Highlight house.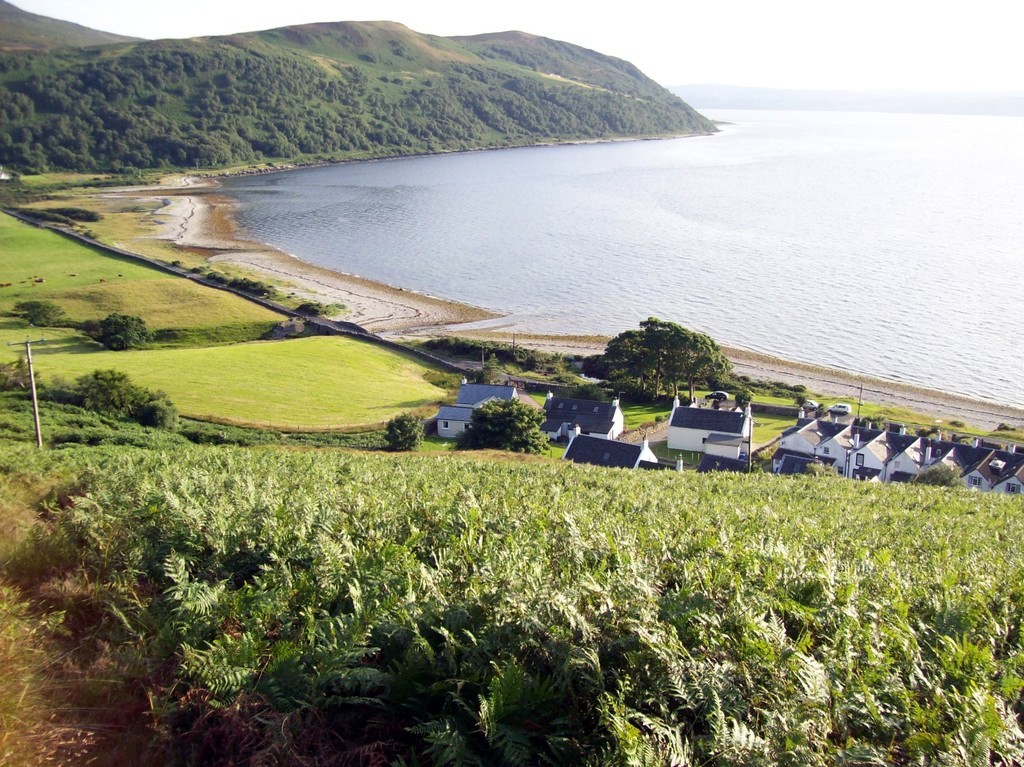
Highlighted region: x1=662, y1=384, x2=747, y2=447.
